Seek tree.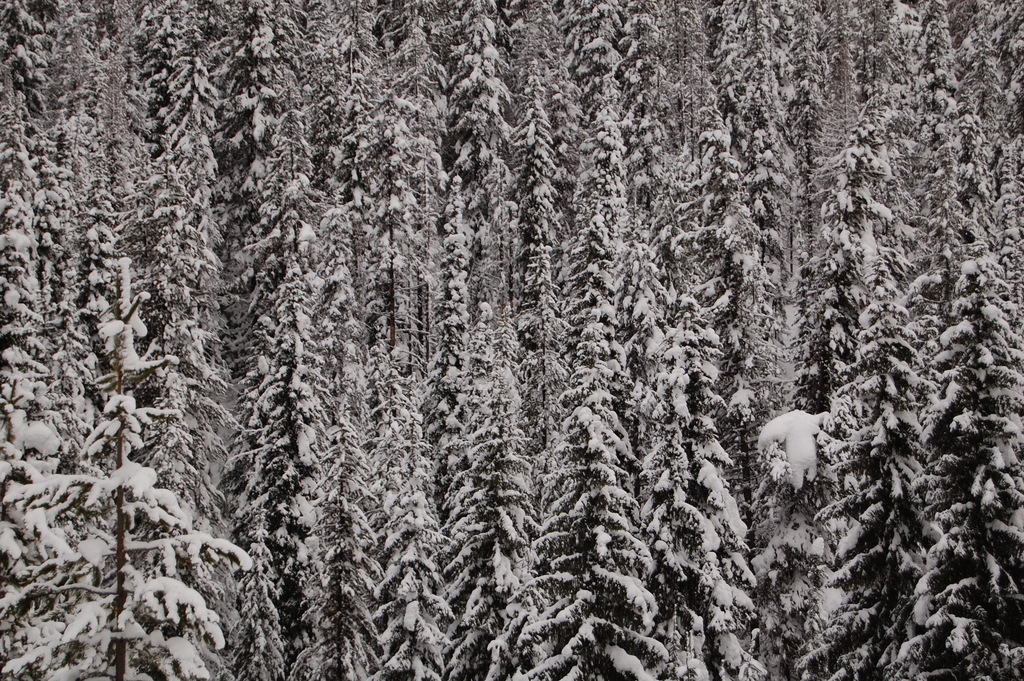
[x1=507, y1=315, x2=662, y2=680].
